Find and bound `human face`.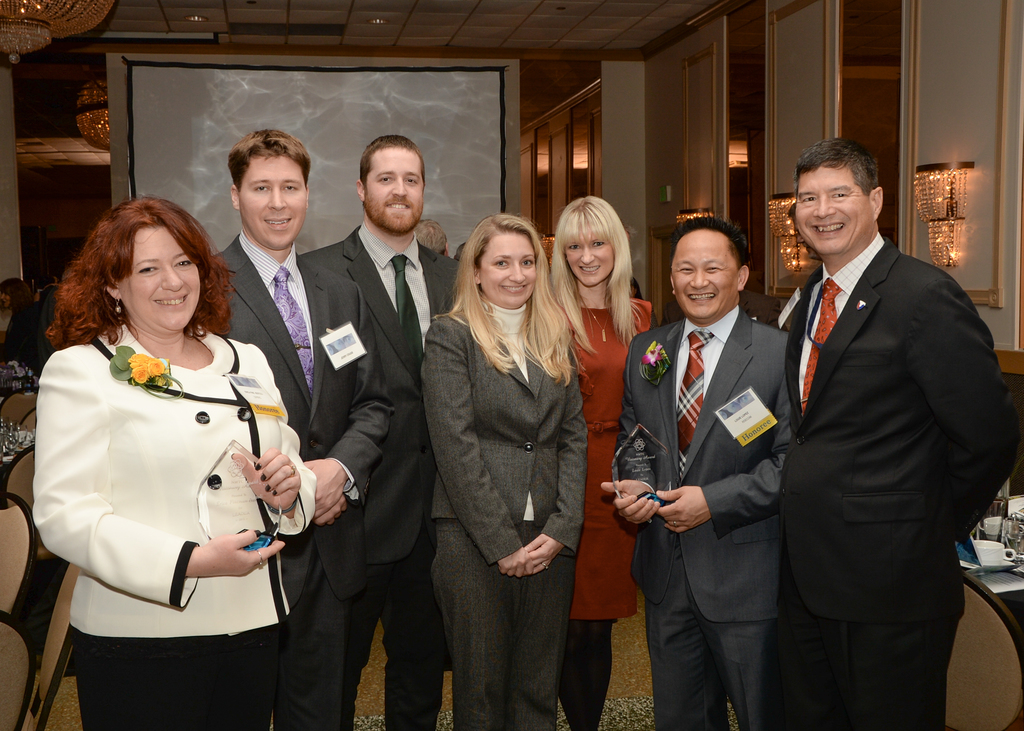
Bound: select_region(562, 225, 614, 287).
